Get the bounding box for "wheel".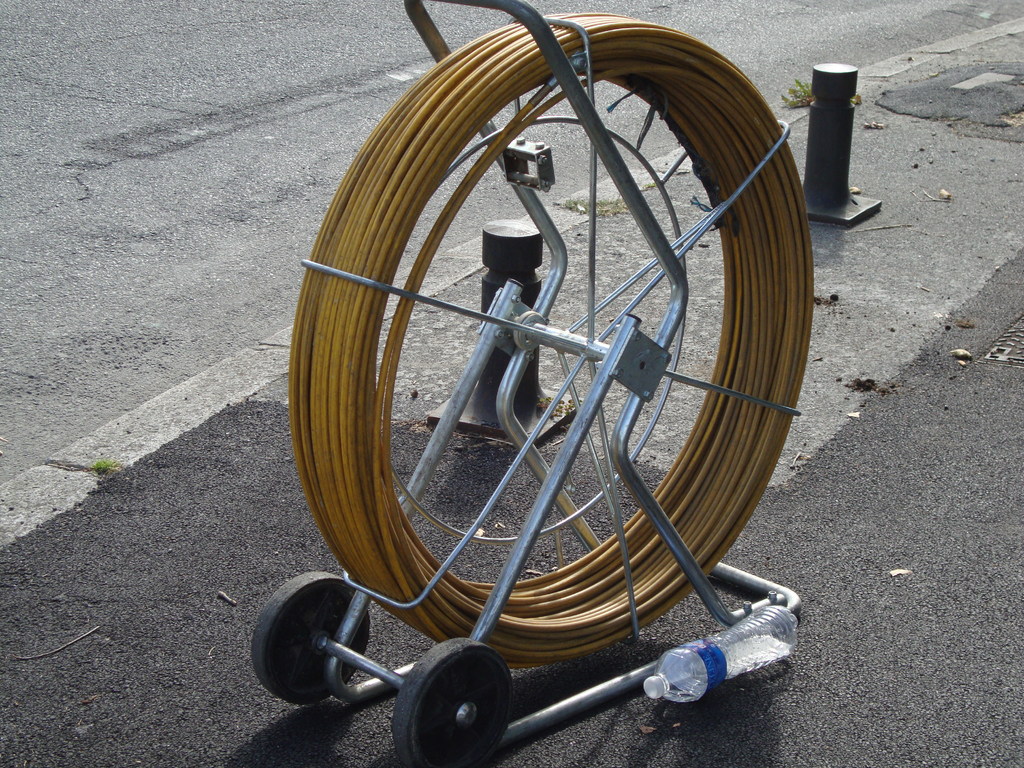
395,666,516,758.
